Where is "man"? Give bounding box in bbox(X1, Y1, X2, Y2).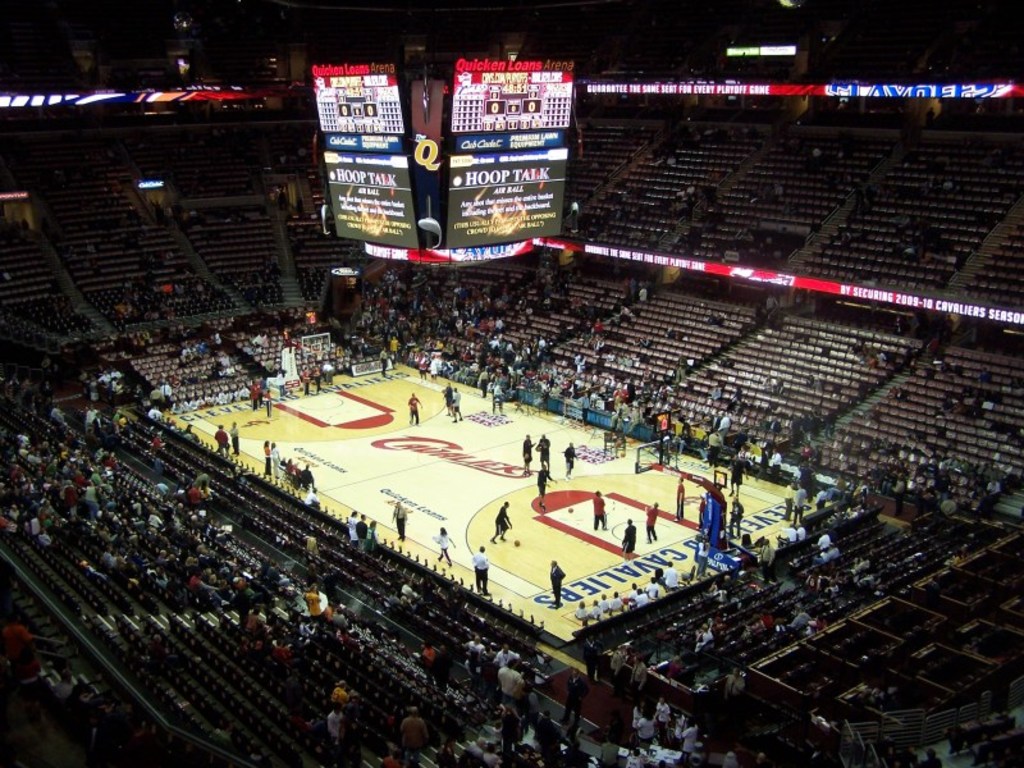
bbox(492, 502, 511, 543).
